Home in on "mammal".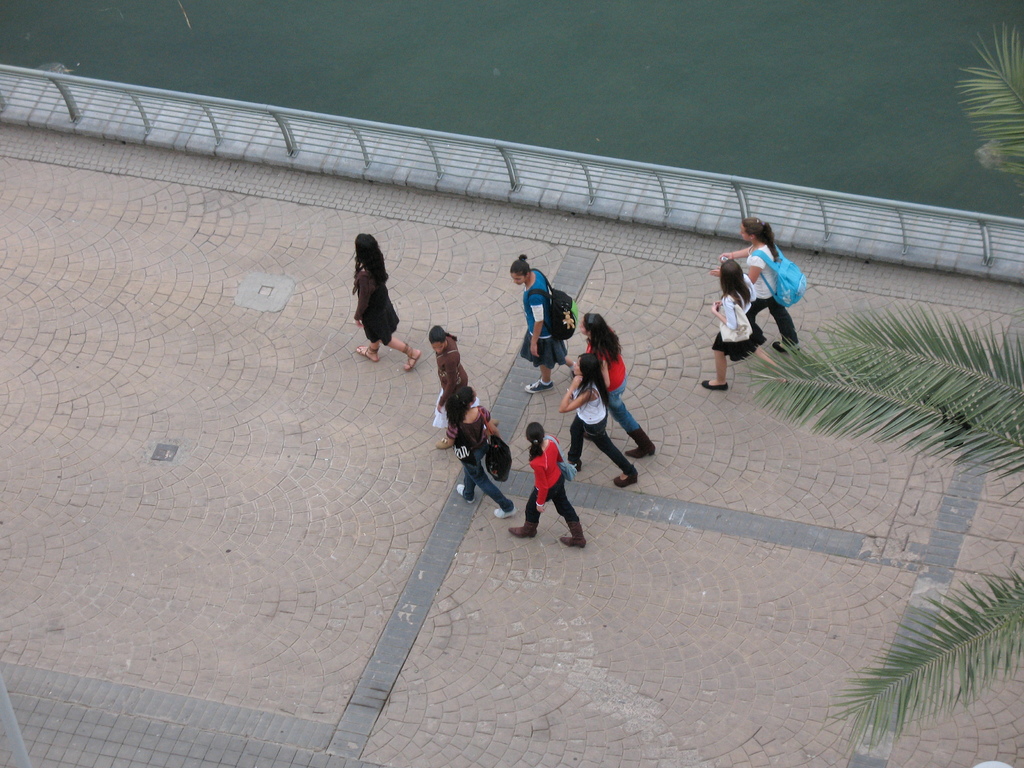
Homed in at locate(580, 307, 653, 456).
